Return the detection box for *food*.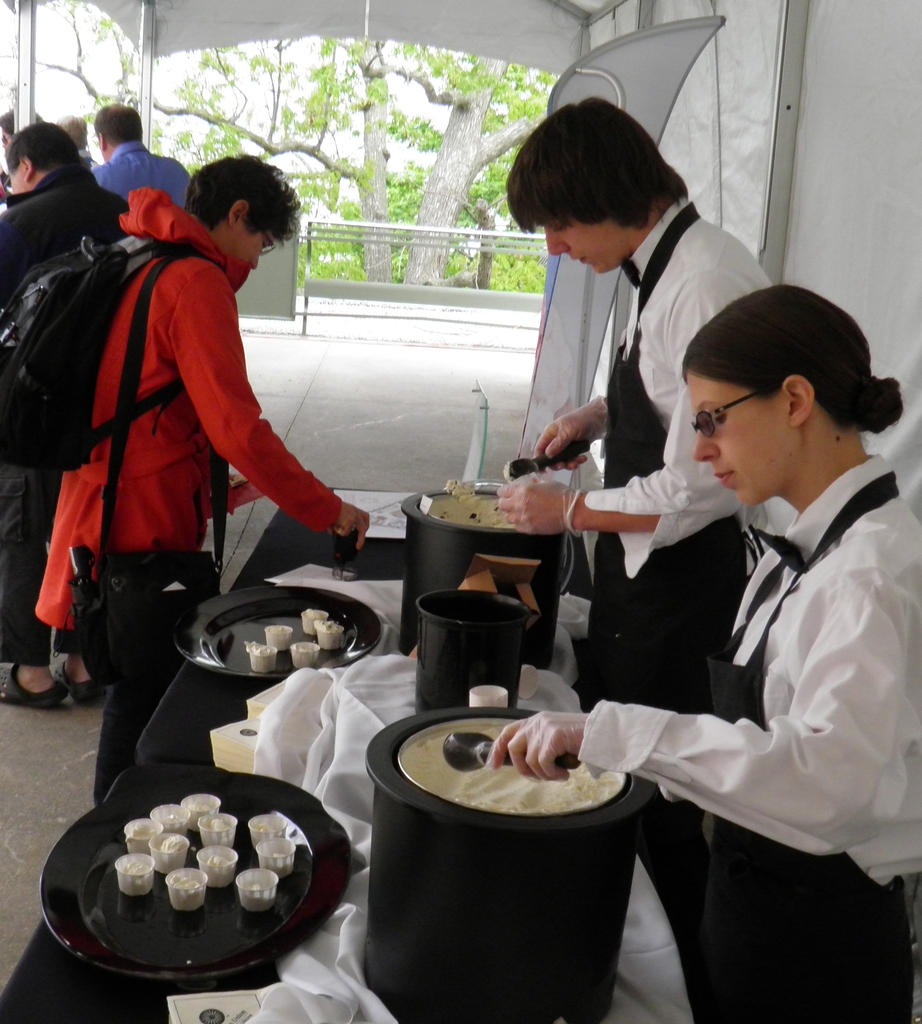
box(268, 845, 289, 858).
